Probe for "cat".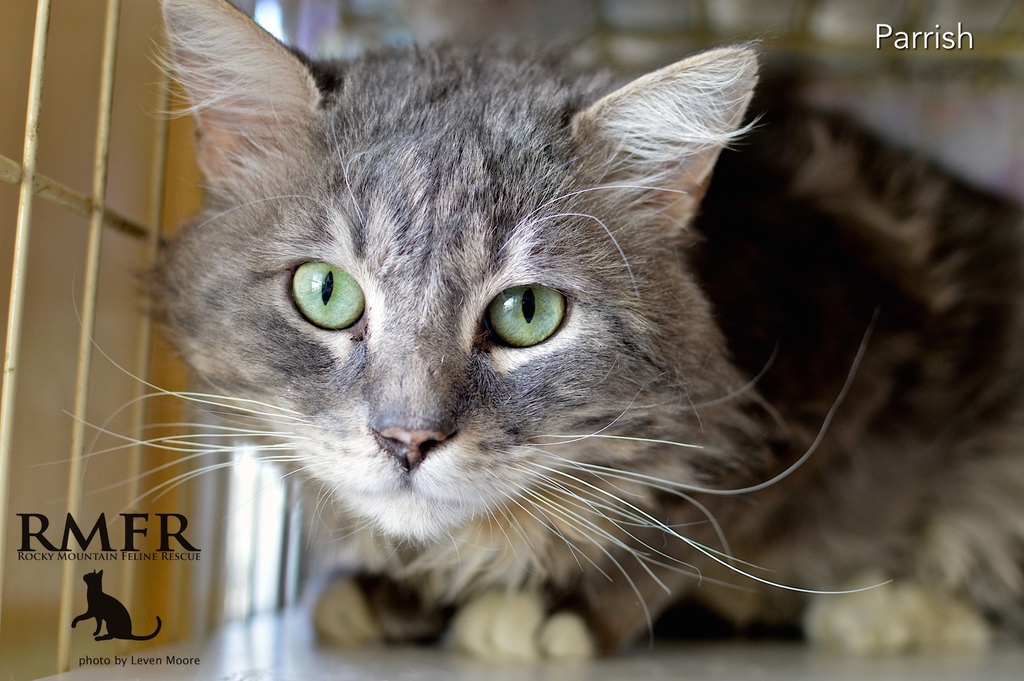
Probe result: <region>63, 562, 170, 647</region>.
